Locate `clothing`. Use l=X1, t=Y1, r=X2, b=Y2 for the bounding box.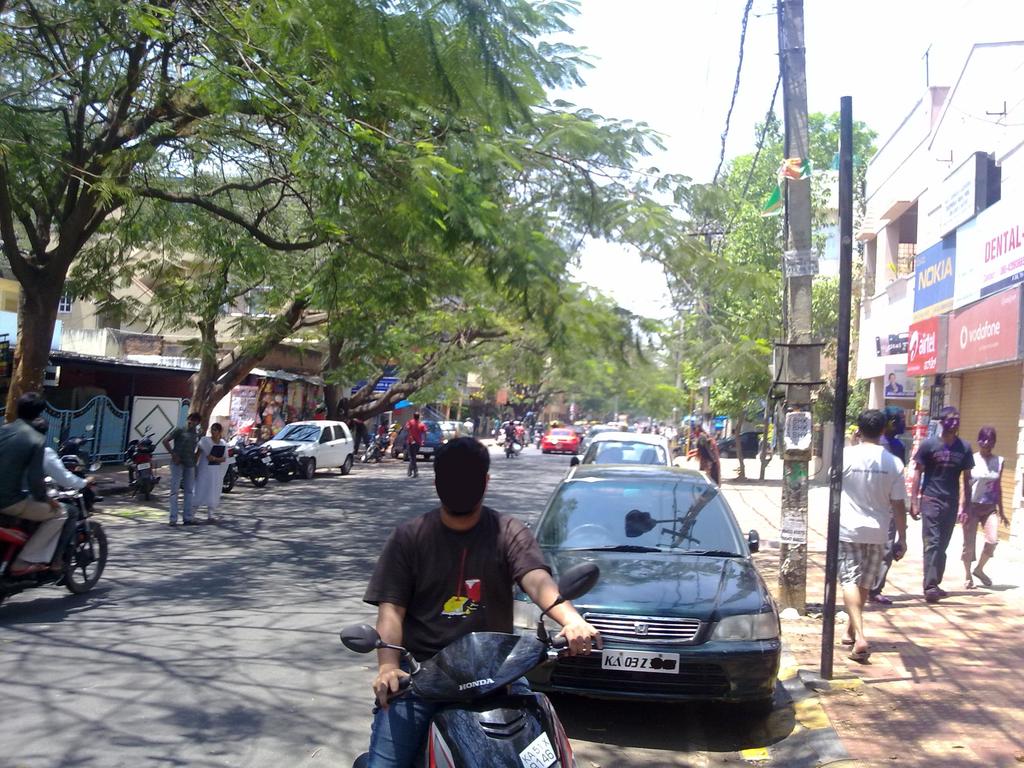
l=0, t=415, r=68, b=563.
